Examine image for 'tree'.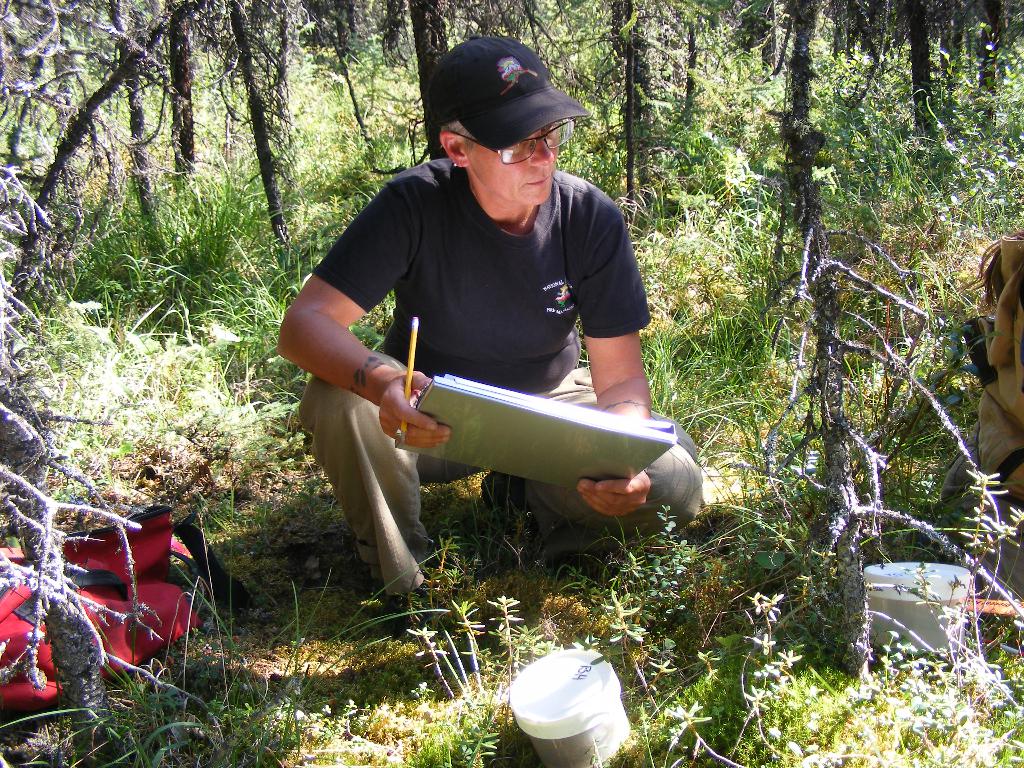
Examination result: x1=0 y1=0 x2=196 y2=320.
